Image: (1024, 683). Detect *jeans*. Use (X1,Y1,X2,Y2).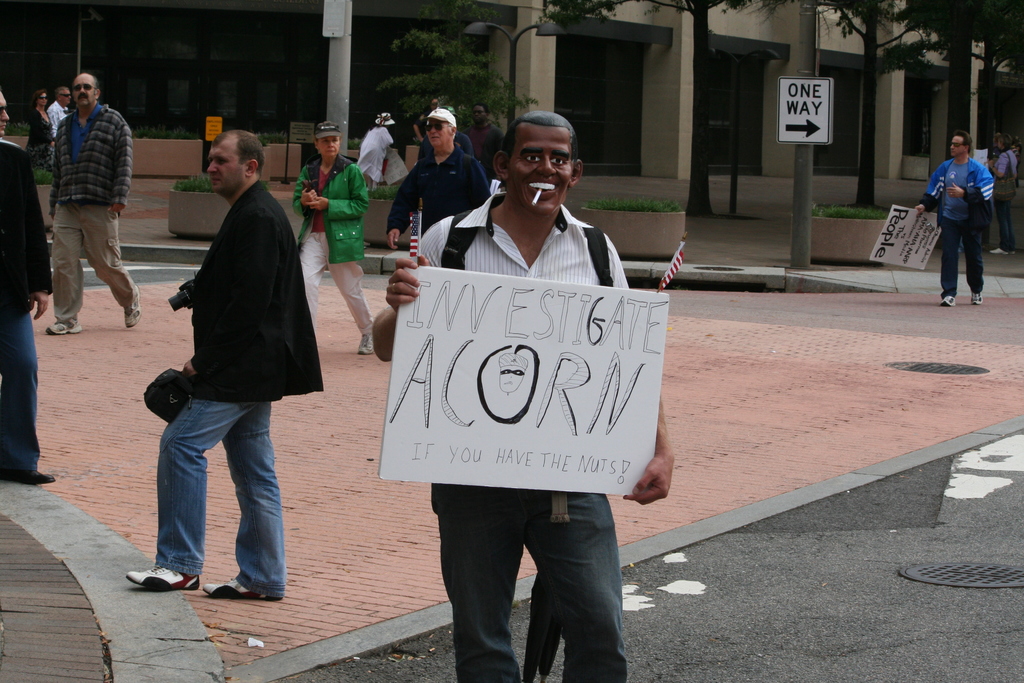
(0,311,42,475).
